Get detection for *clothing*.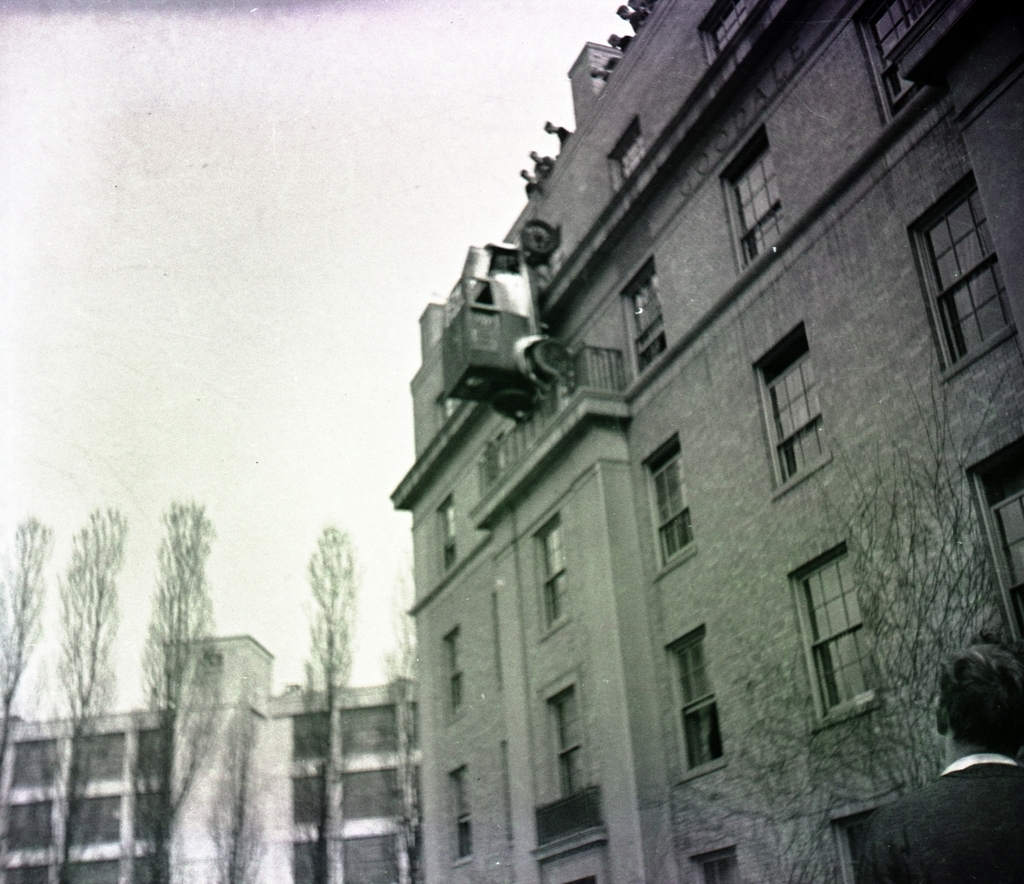
Detection: left=621, top=36, right=634, bottom=46.
